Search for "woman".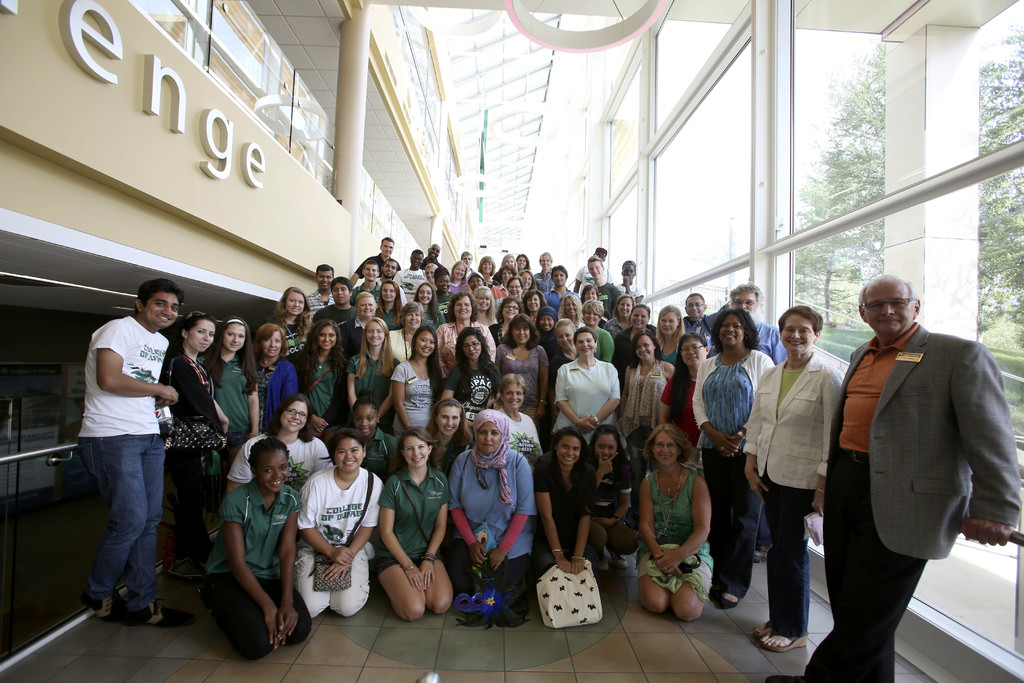
Found at select_region(534, 418, 598, 614).
